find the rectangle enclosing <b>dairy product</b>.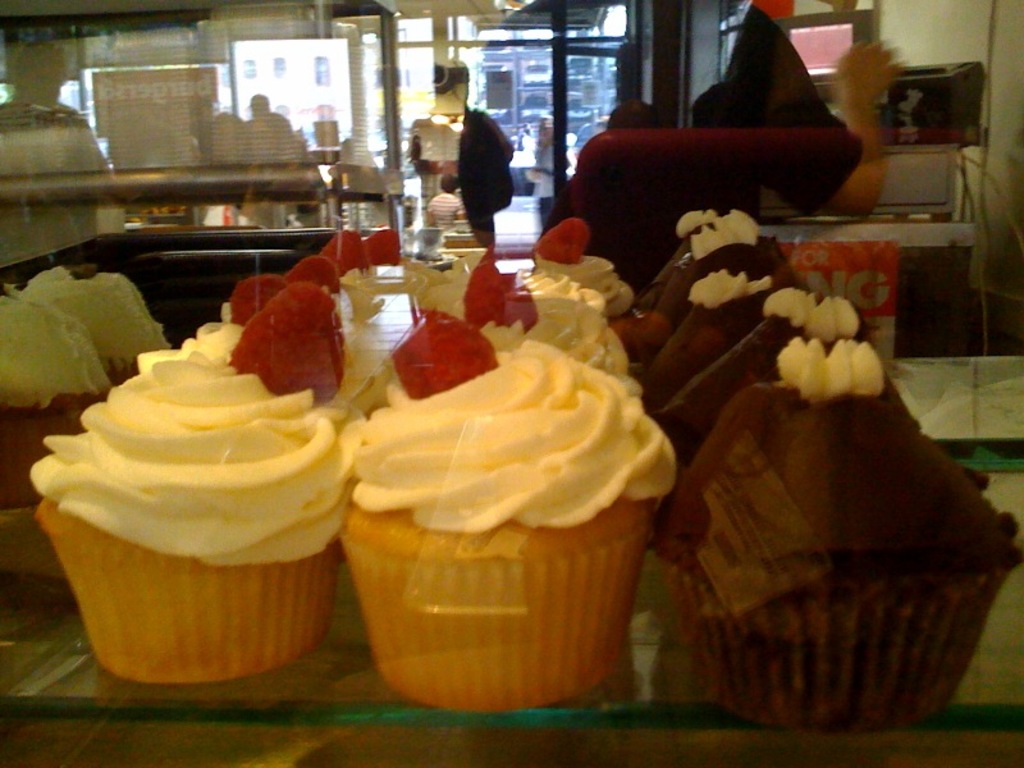
box=[26, 256, 172, 365].
